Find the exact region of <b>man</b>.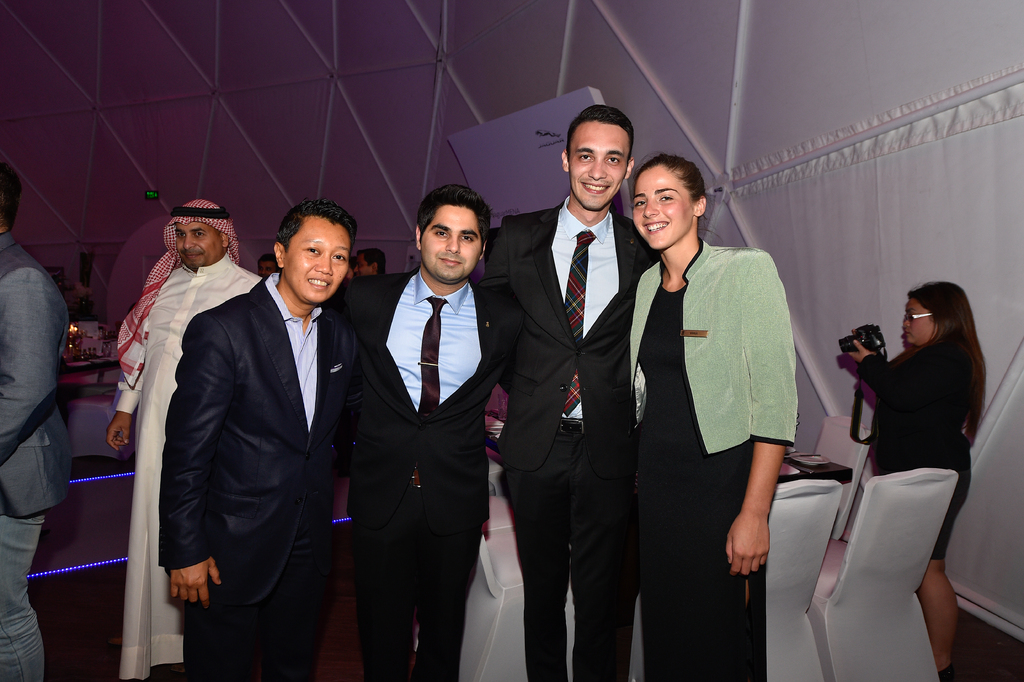
Exact region: <box>106,199,263,681</box>.
